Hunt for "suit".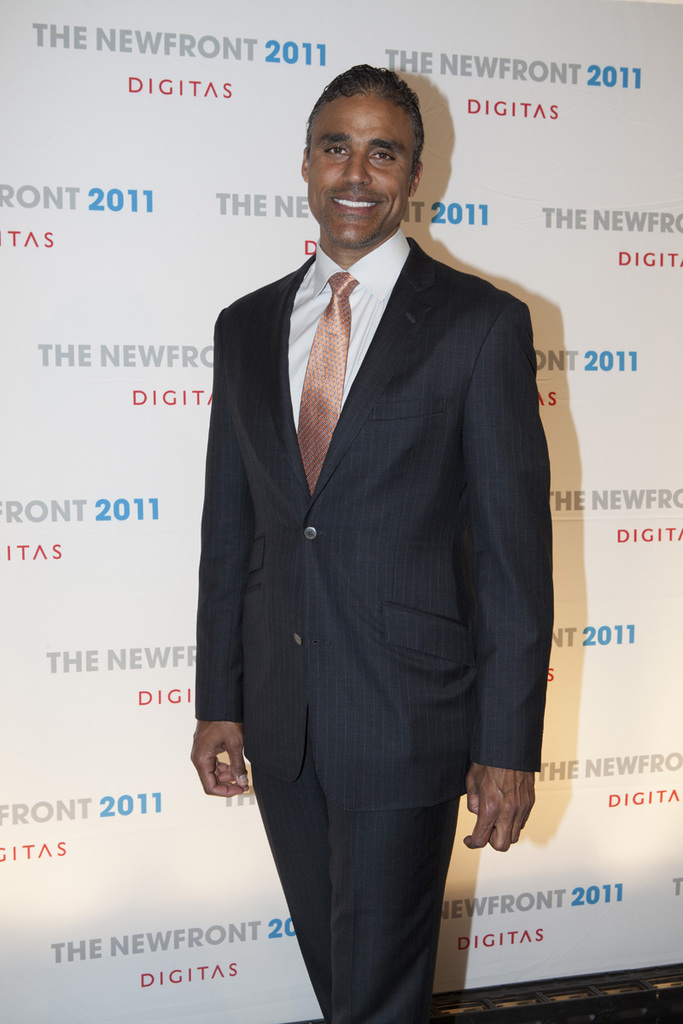
Hunted down at [left=200, top=67, right=564, bottom=1023].
